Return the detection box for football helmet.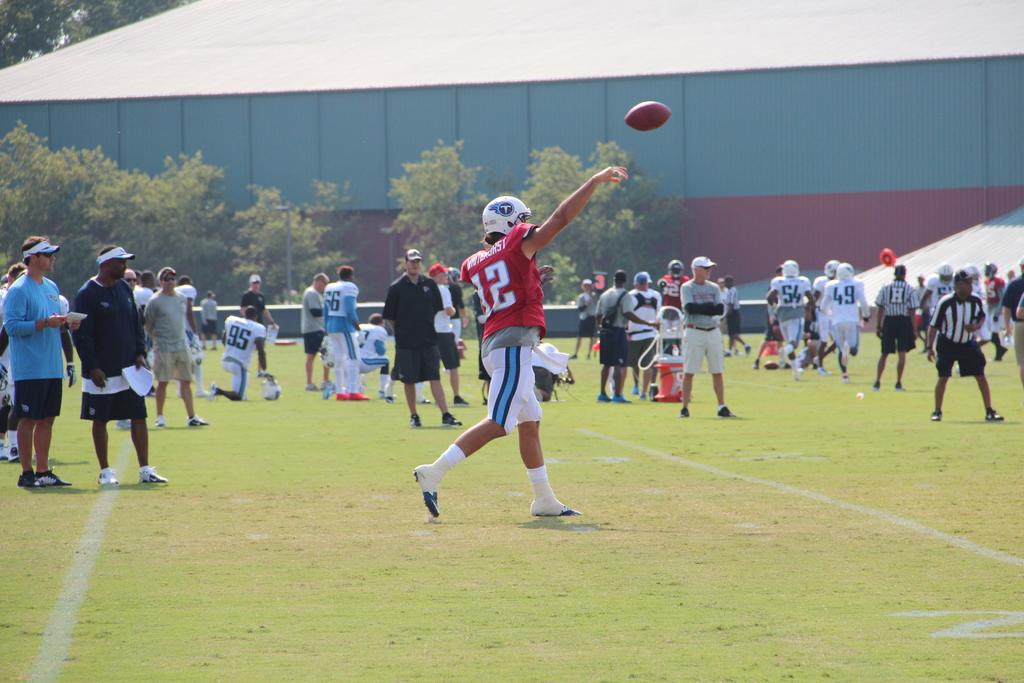
968, 265, 979, 276.
